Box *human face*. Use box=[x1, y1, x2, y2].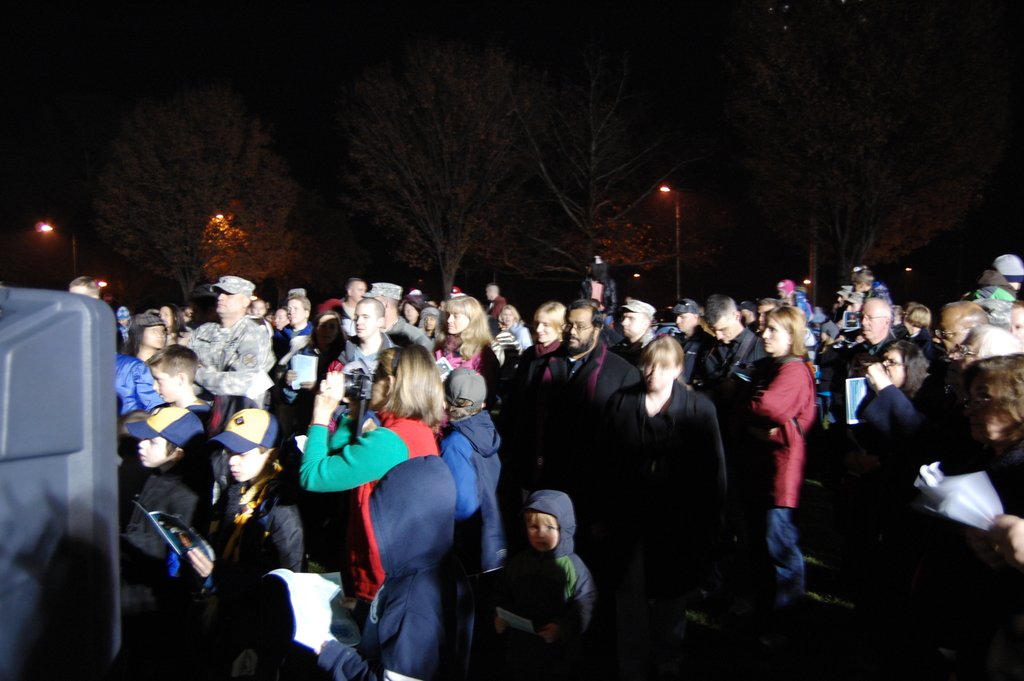
box=[286, 300, 302, 324].
